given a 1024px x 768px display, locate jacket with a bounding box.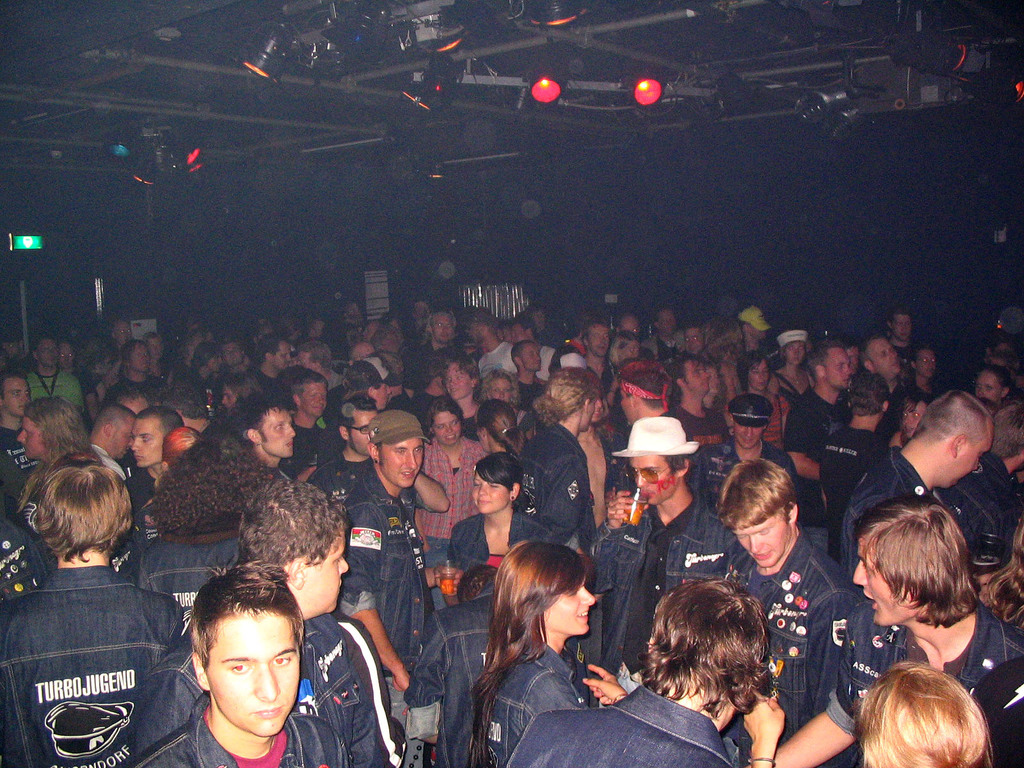
Located: bbox(138, 531, 241, 616).
